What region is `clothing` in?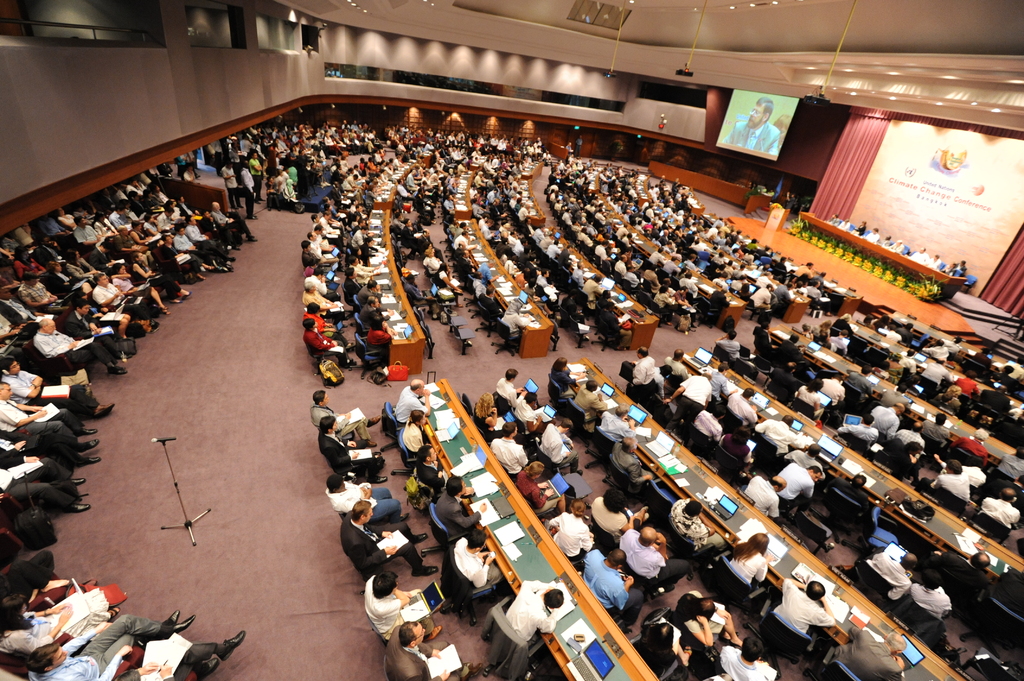
{"x1": 668, "y1": 496, "x2": 710, "y2": 547}.
